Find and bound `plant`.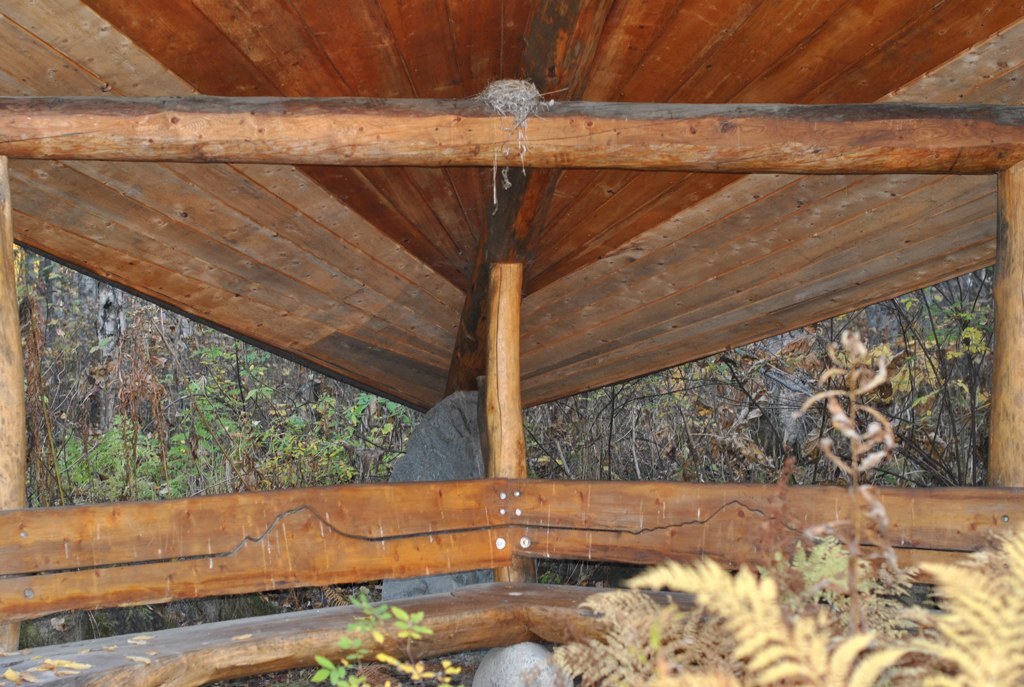
Bound: 388 597 434 686.
